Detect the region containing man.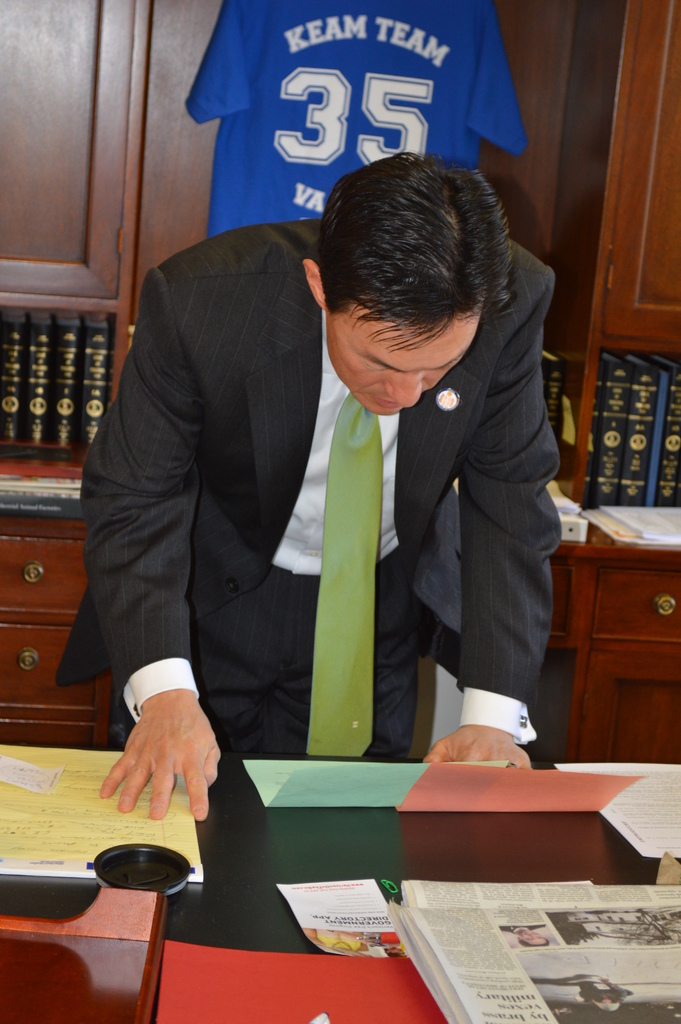
[left=65, top=138, right=580, bottom=831].
